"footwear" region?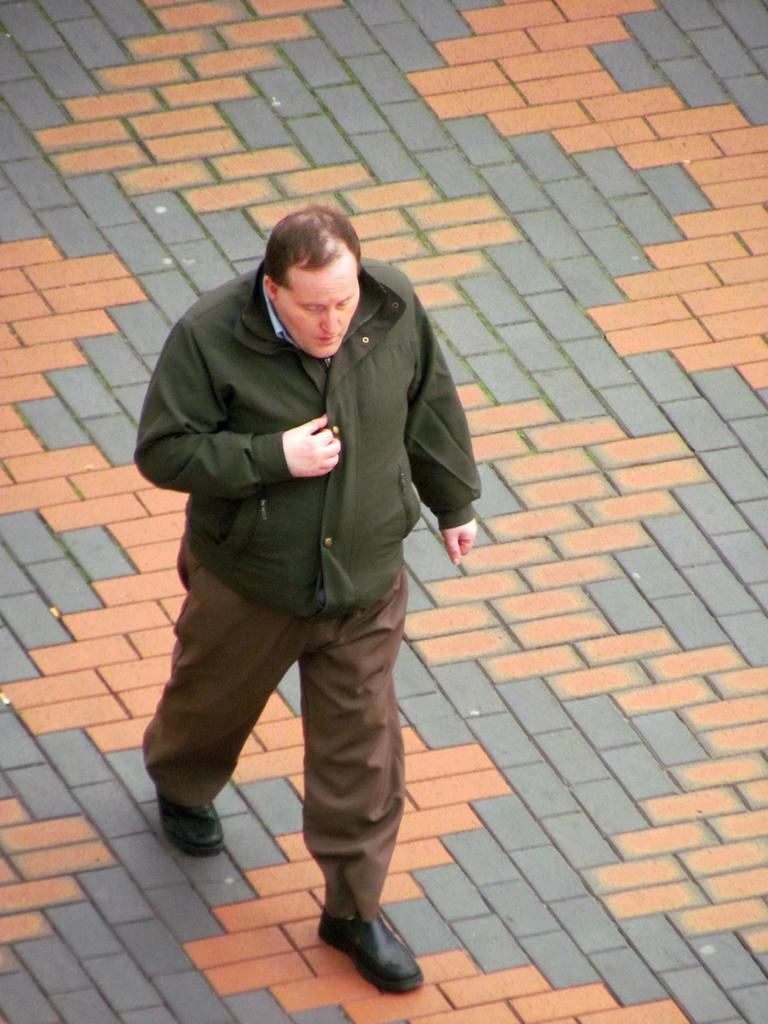
155 784 223 861
